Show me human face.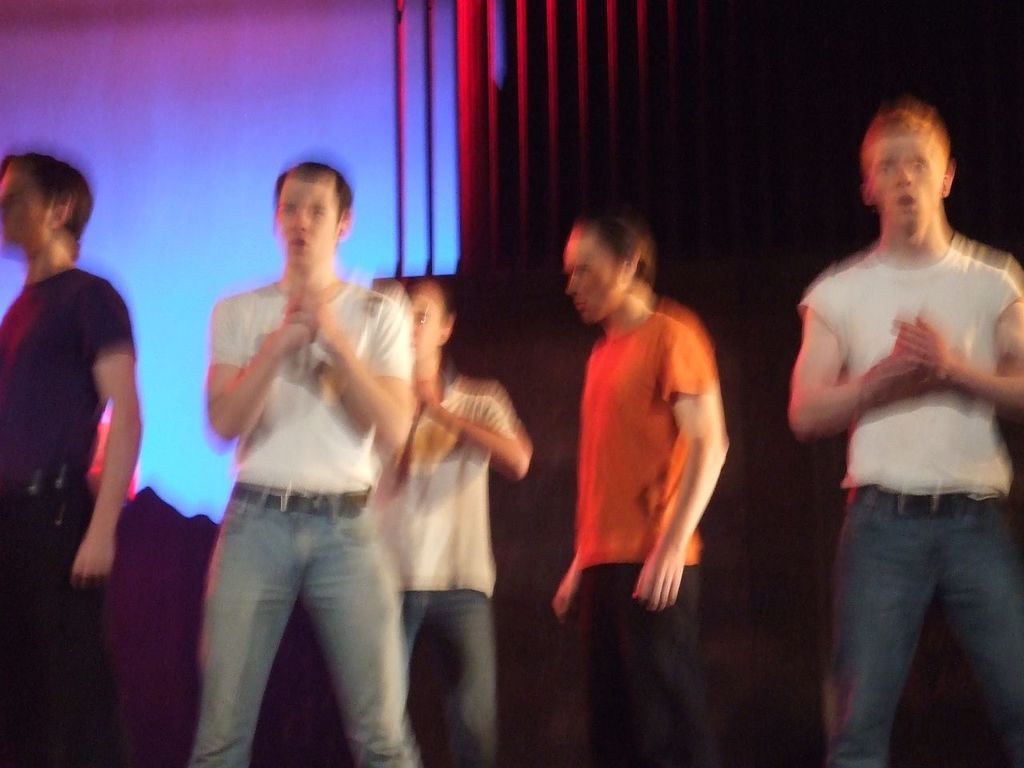
human face is here: <box>2,165,47,249</box>.
